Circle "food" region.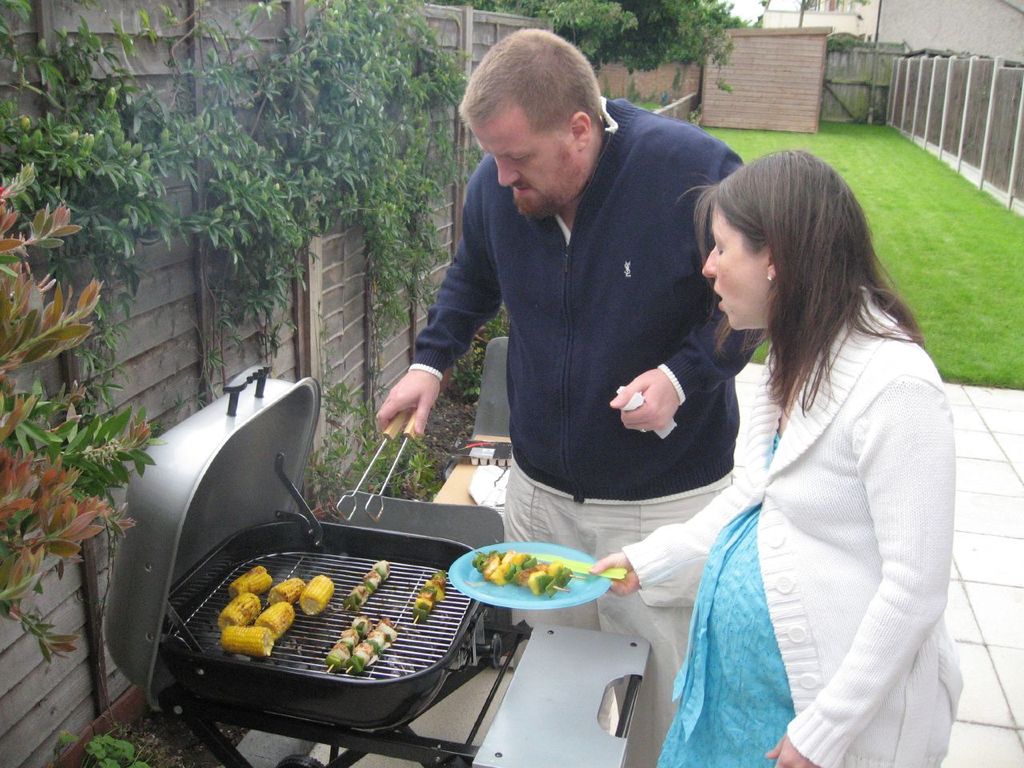
Region: x1=214, y1=558, x2=446, y2=676.
